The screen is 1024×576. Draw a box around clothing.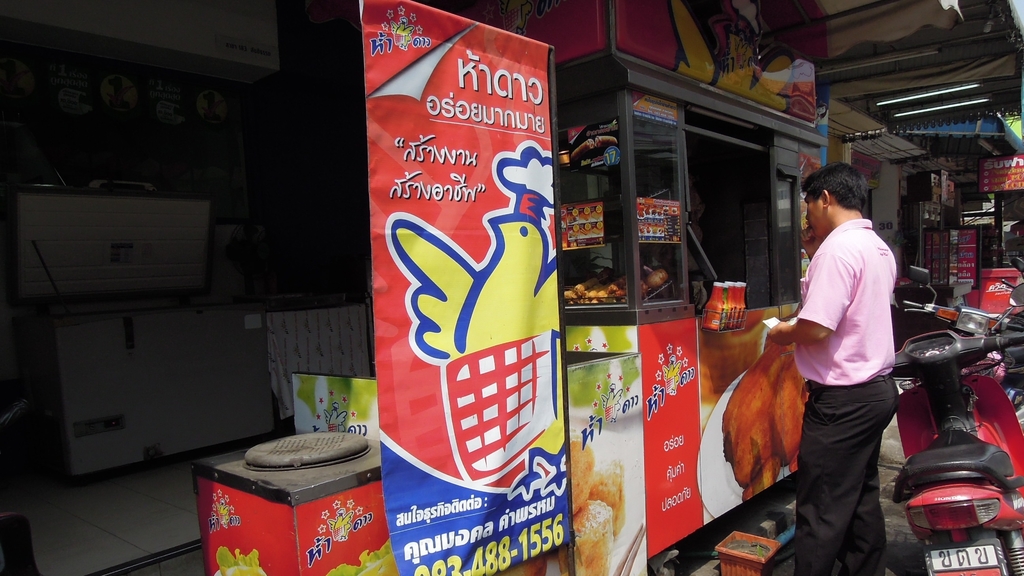
<box>780,179,906,503</box>.
